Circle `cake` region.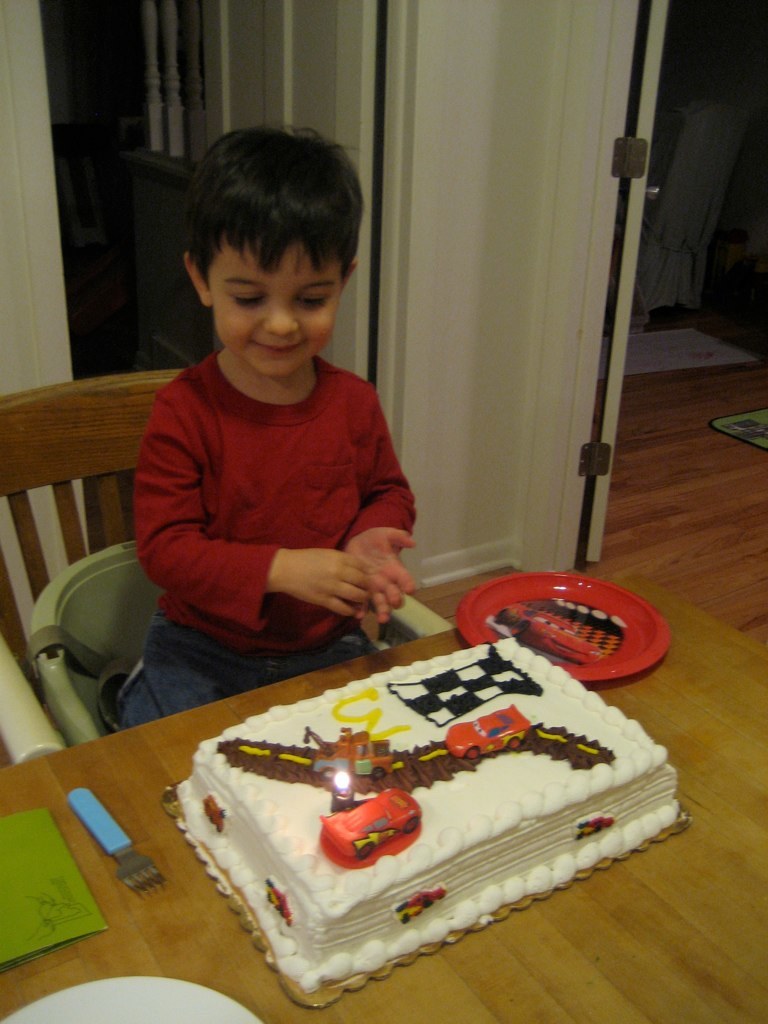
Region: x1=176, y1=639, x2=679, y2=990.
